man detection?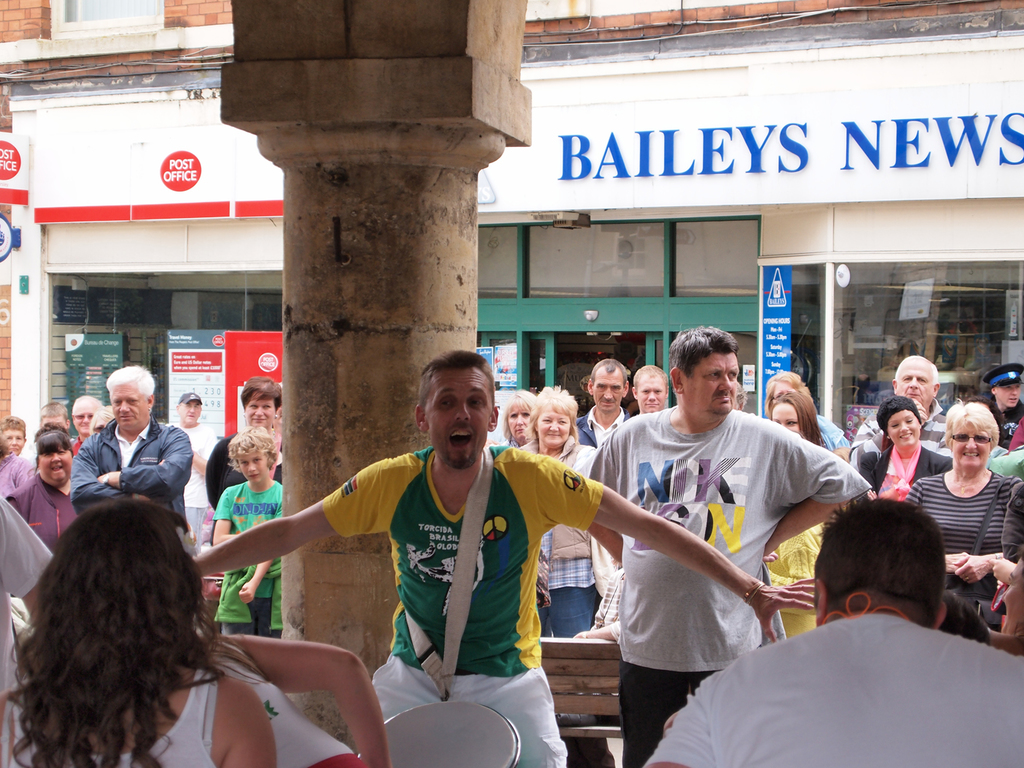
(x1=632, y1=361, x2=672, y2=417)
